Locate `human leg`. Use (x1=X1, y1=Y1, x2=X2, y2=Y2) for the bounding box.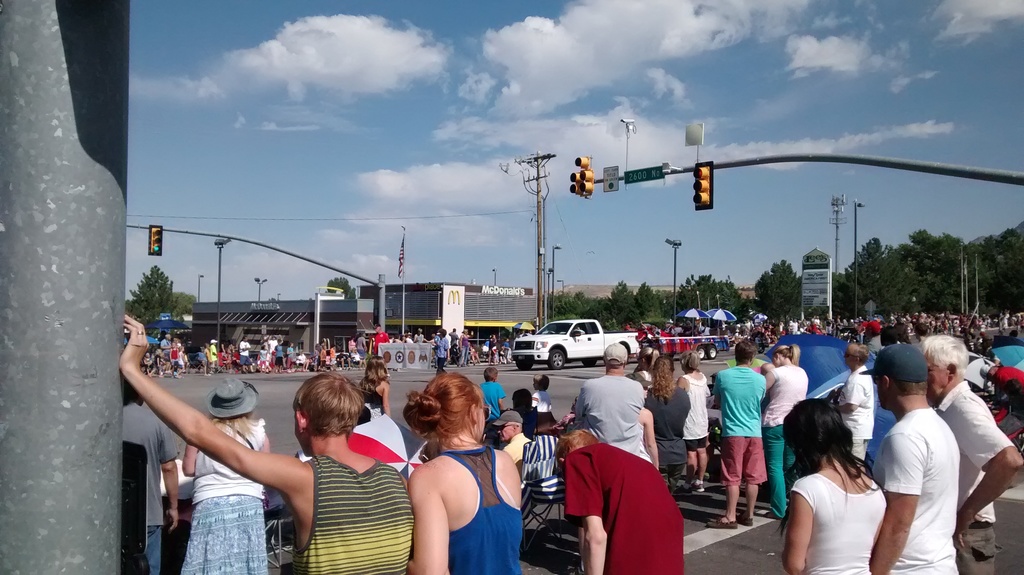
(x1=956, y1=517, x2=998, y2=574).
